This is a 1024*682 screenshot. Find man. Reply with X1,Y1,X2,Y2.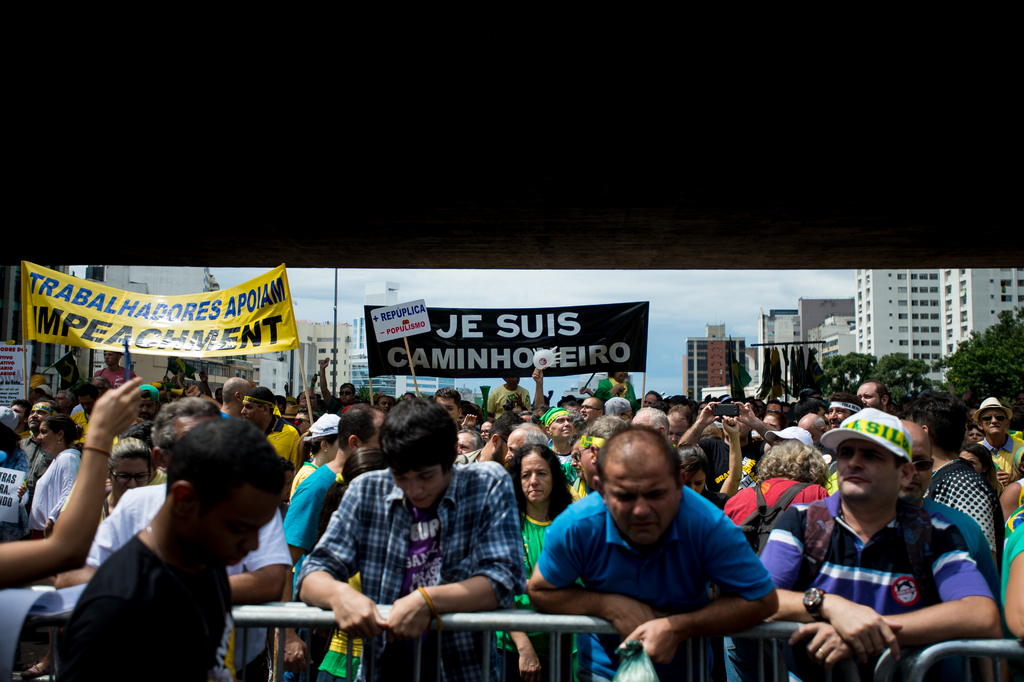
54,409,284,681.
